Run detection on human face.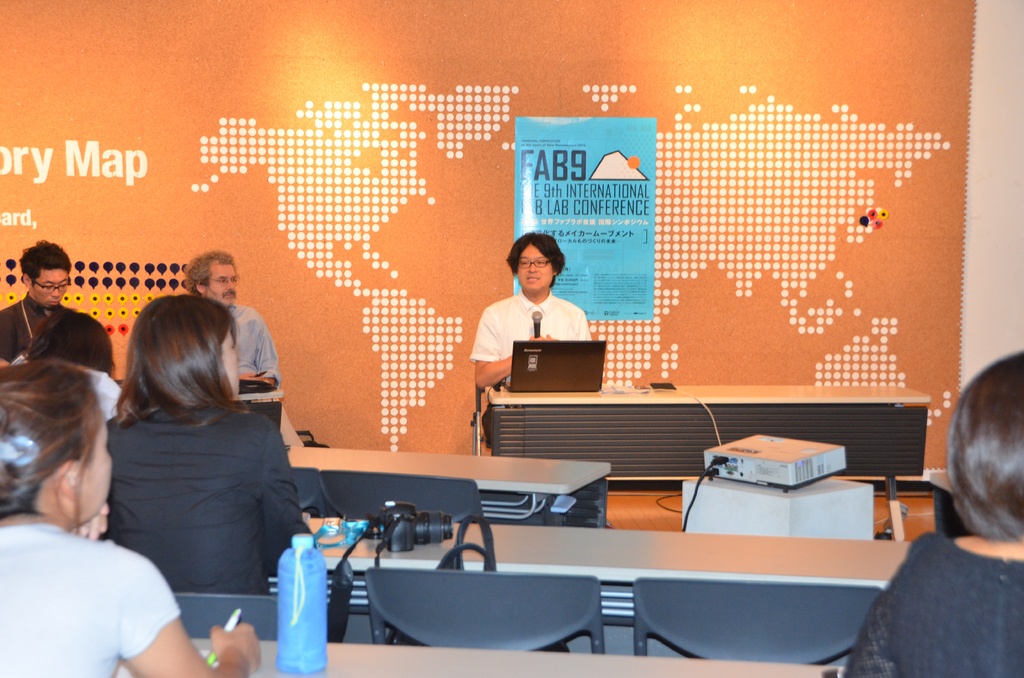
Result: select_region(514, 246, 553, 291).
